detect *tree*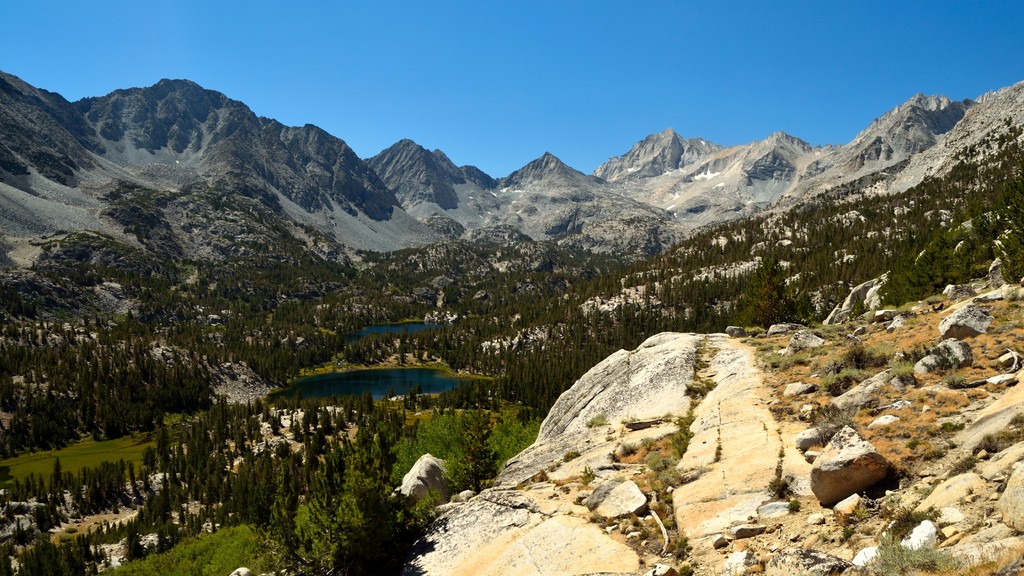
454 407 497 504
